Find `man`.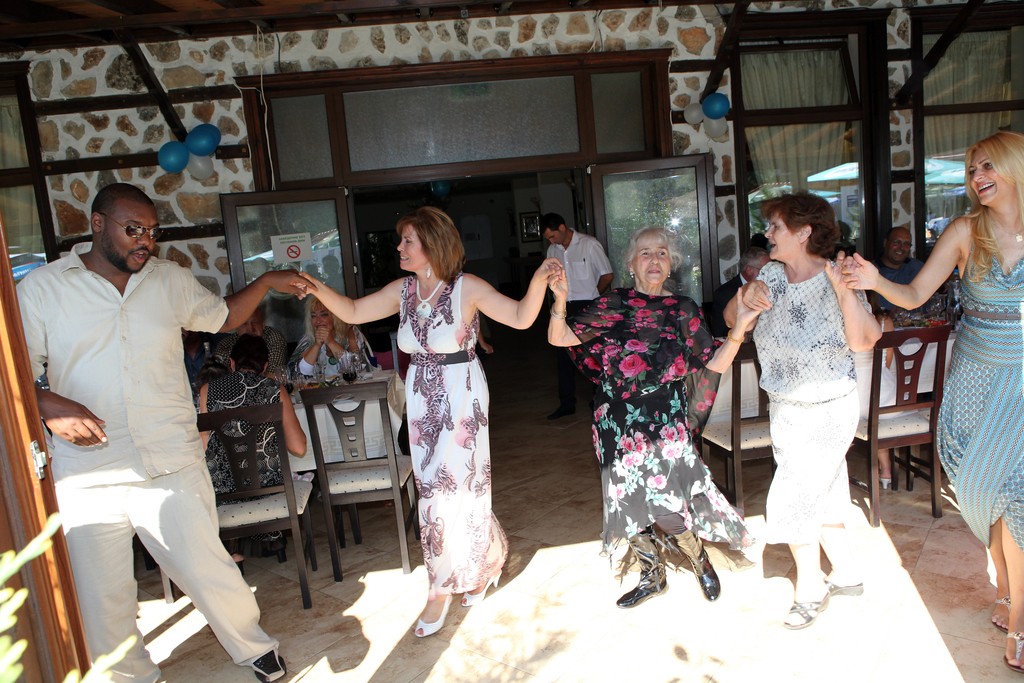
{"x1": 703, "y1": 244, "x2": 774, "y2": 338}.
